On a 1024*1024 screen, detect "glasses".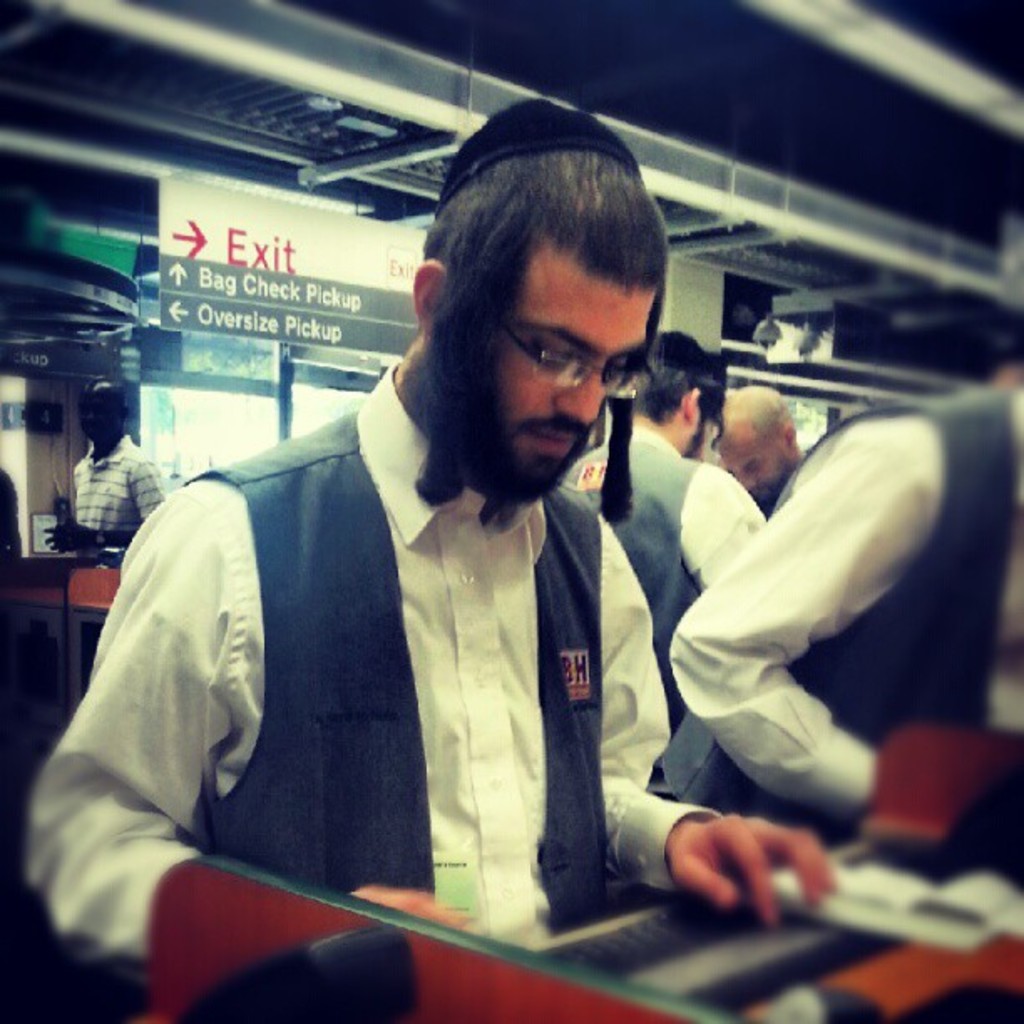
x1=495, y1=318, x2=644, y2=400.
